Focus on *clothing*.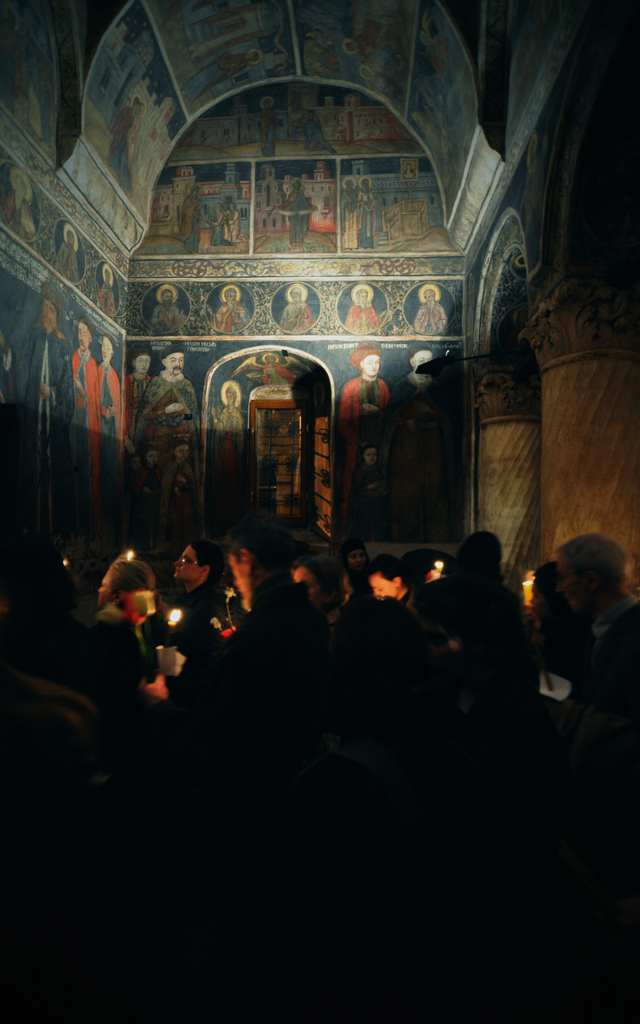
Focused at box(14, 321, 77, 476).
